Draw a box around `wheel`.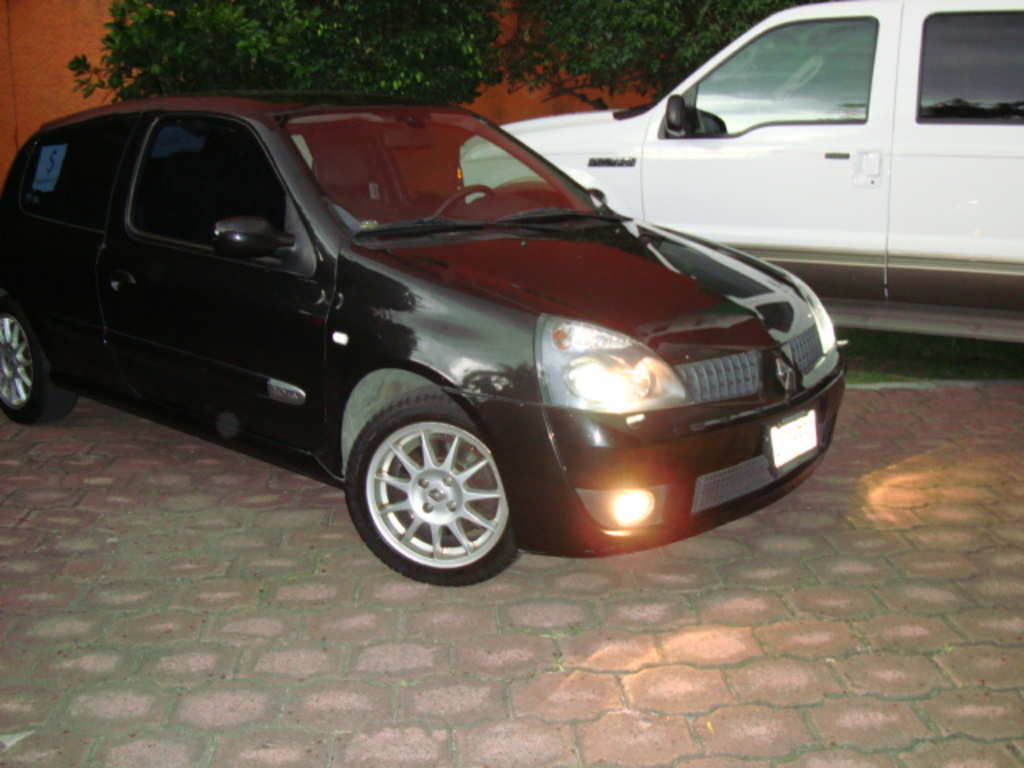
detection(0, 309, 72, 419).
